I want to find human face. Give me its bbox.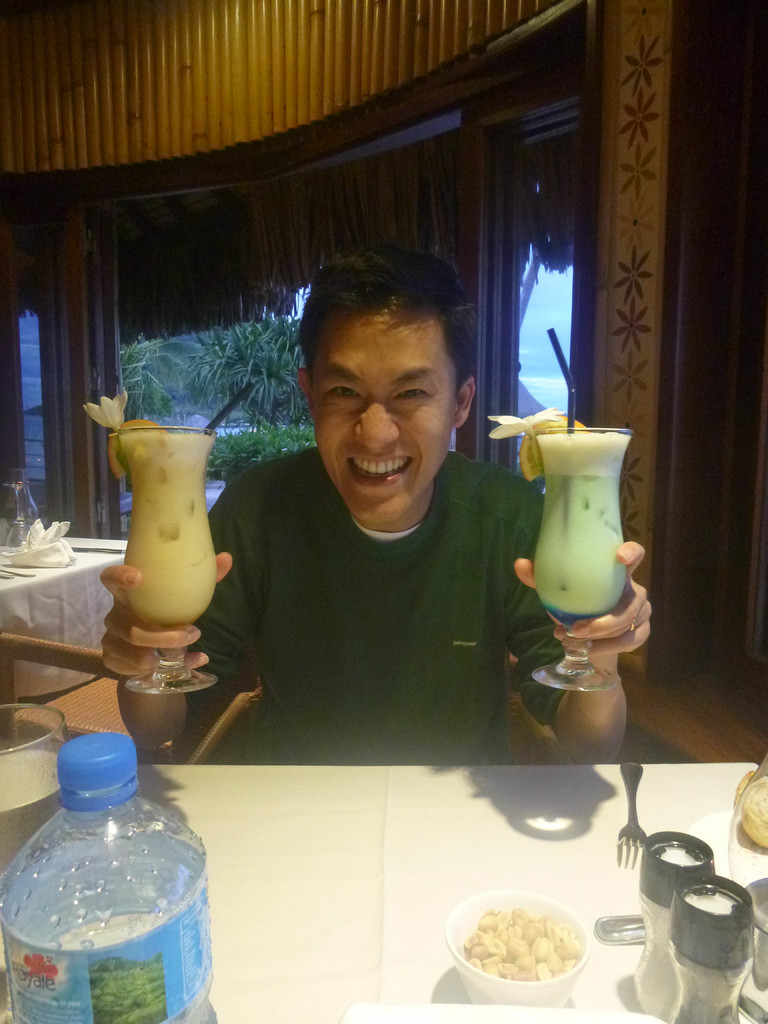
select_region(310, 310, 454, 525).
